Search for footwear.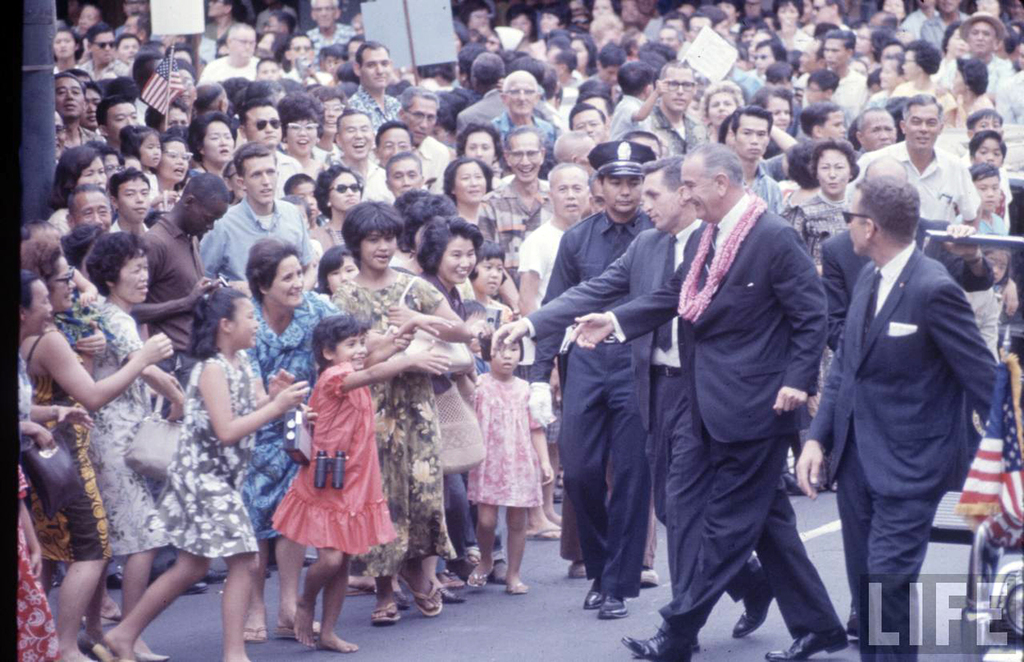
Found at x1=445 y1=589 x2=465 y2=602.
